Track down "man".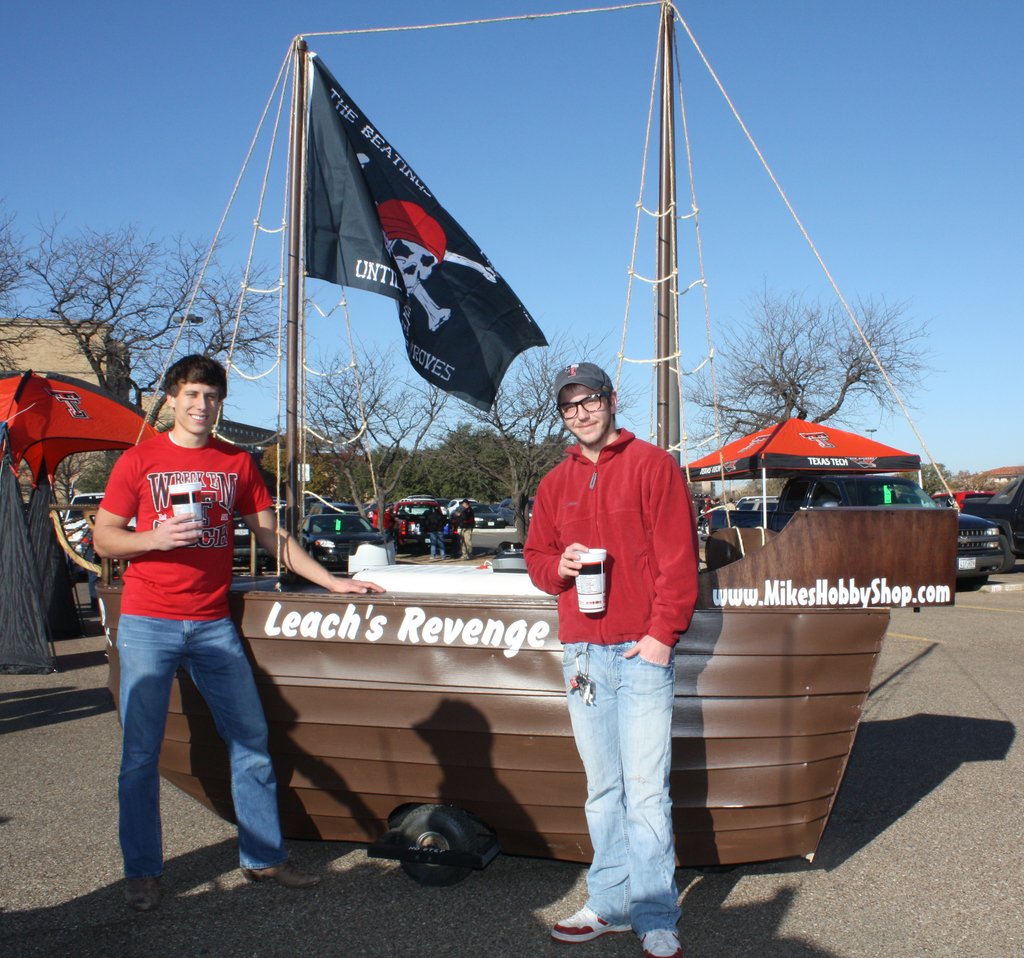
Tracked to box(458, 496, 476, 560).
